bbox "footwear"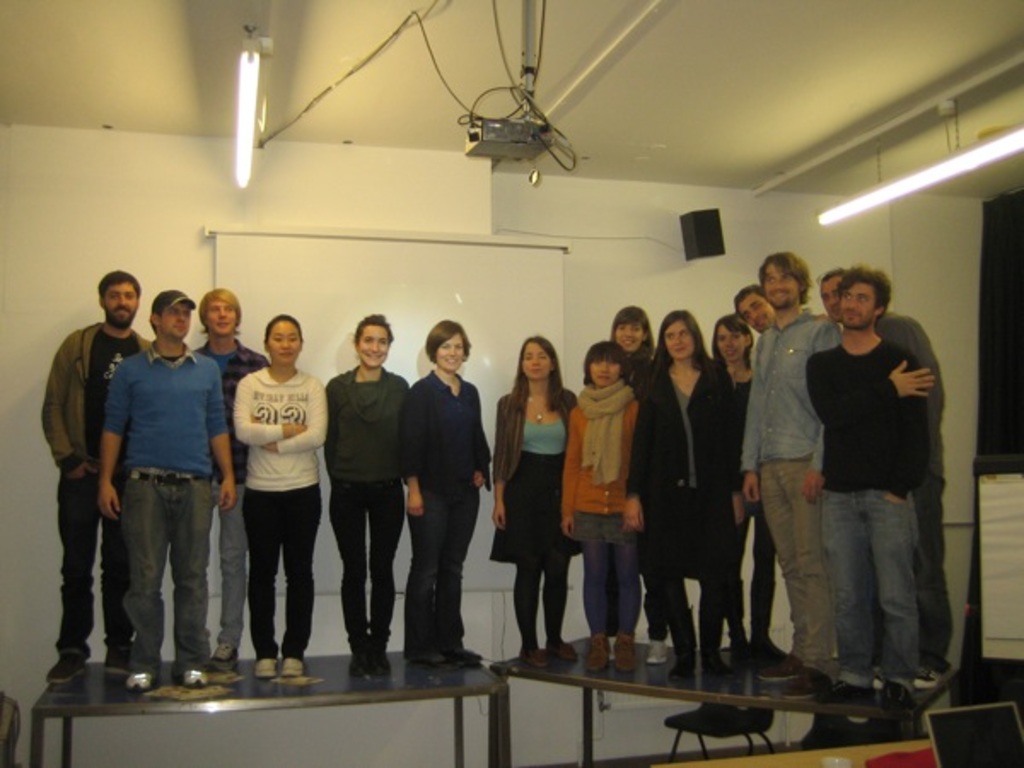
<region>169, 667, 217, 686</region>
